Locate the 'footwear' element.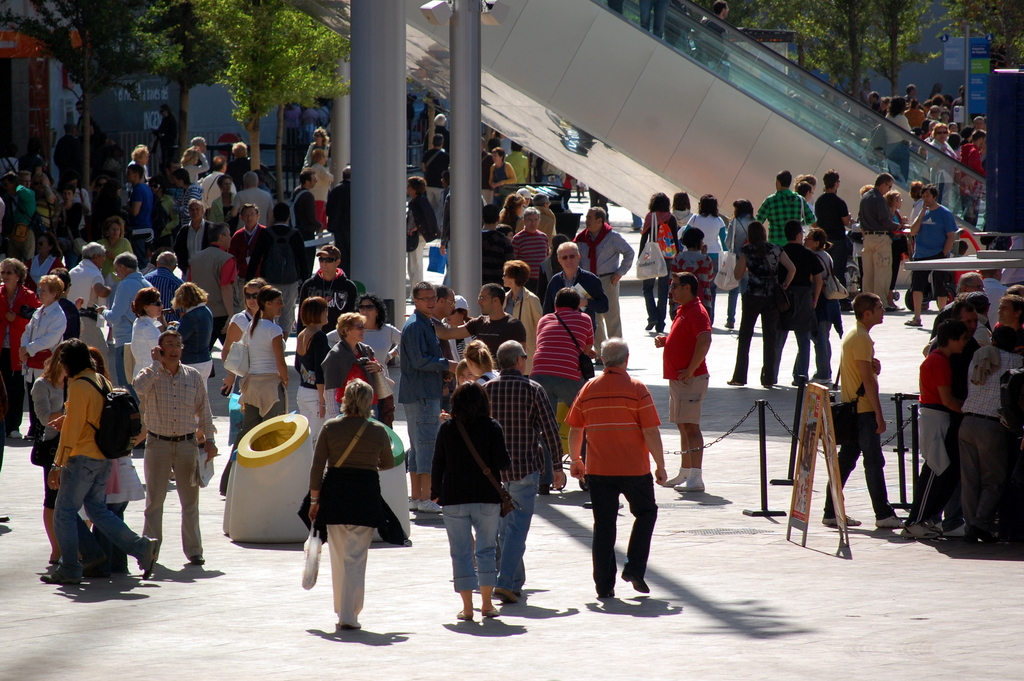
Element bbox: <bbox>455, 606, 474, 621</bbox>.
